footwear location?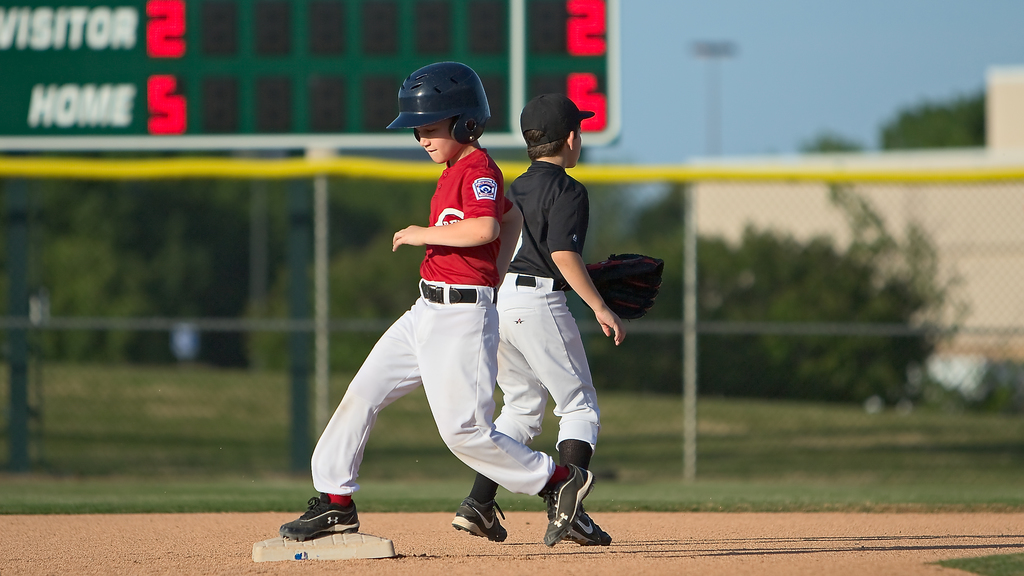
bbox=[538, 462, 593, 548]
